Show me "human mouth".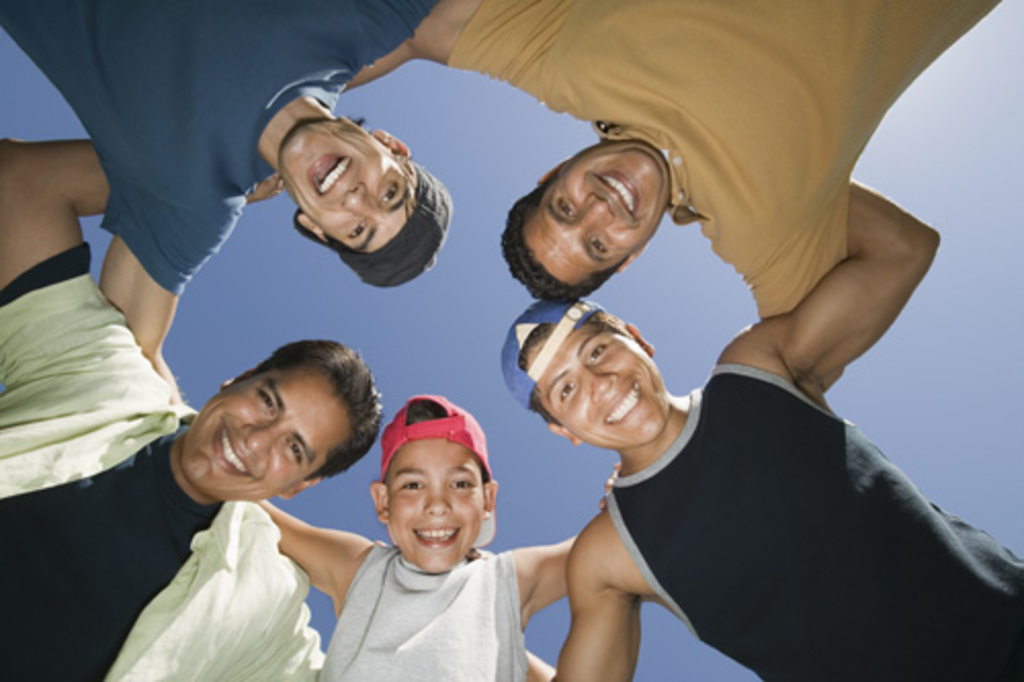
"human mouth" is here: BBox(217, 420, 250, 475).
